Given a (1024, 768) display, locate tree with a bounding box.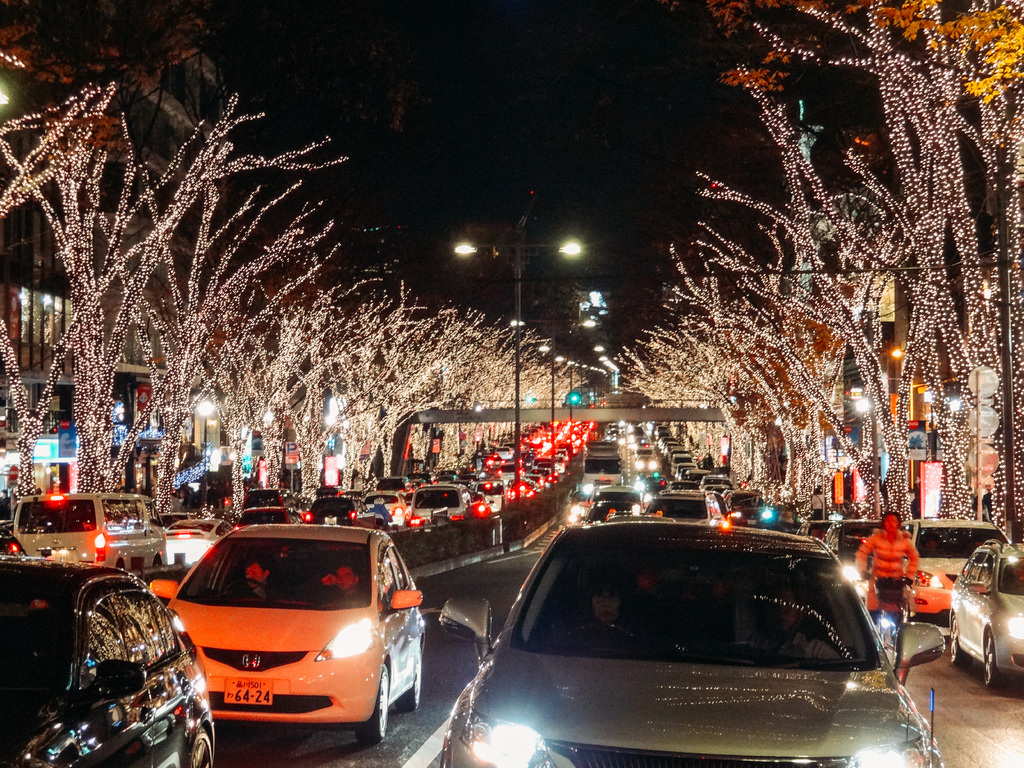
Located: <bbox>0, 79, 351, 495</bbox>.
